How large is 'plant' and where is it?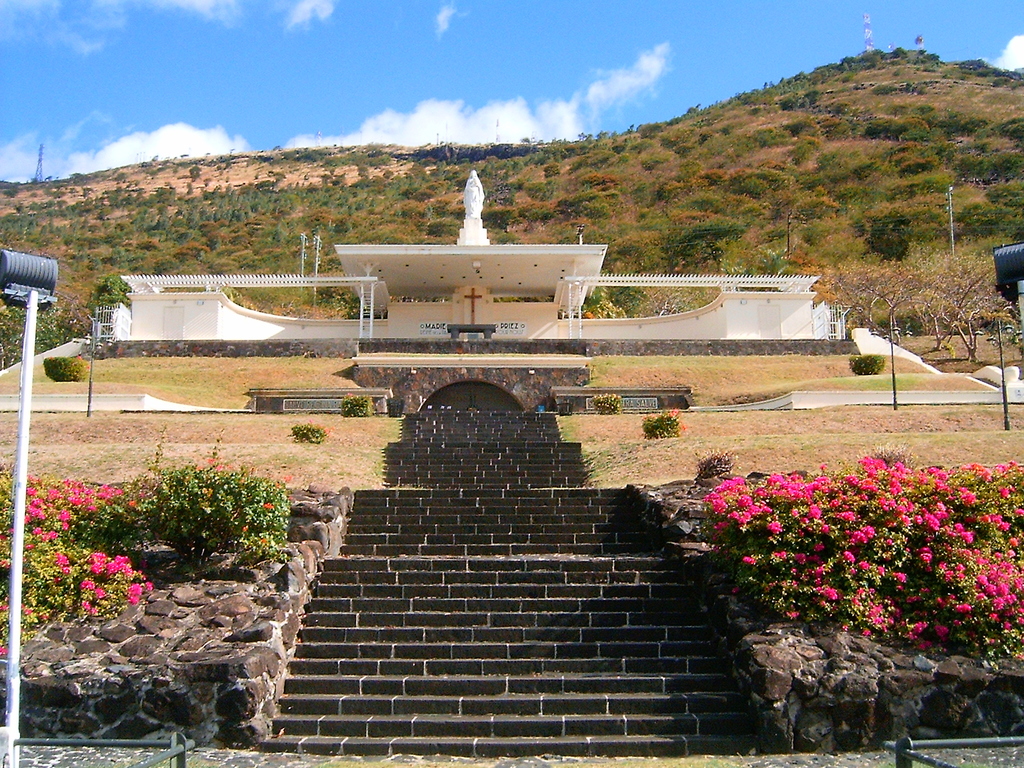
Bounding box: [943,339,964,365].
